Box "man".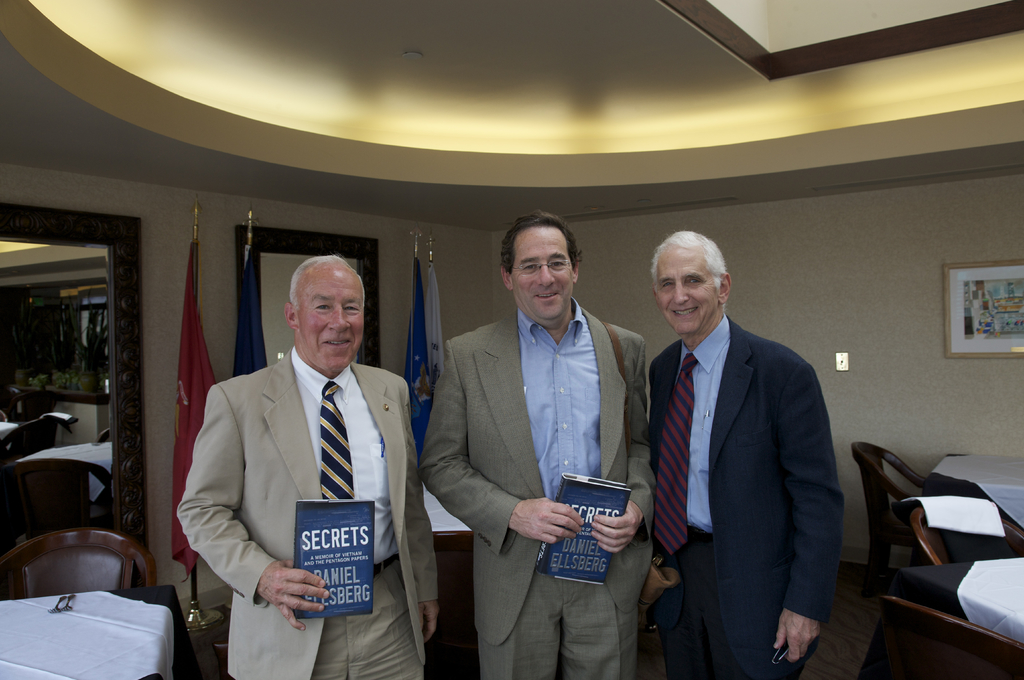
x1=640 y1=224 x2=846 y2=679.
